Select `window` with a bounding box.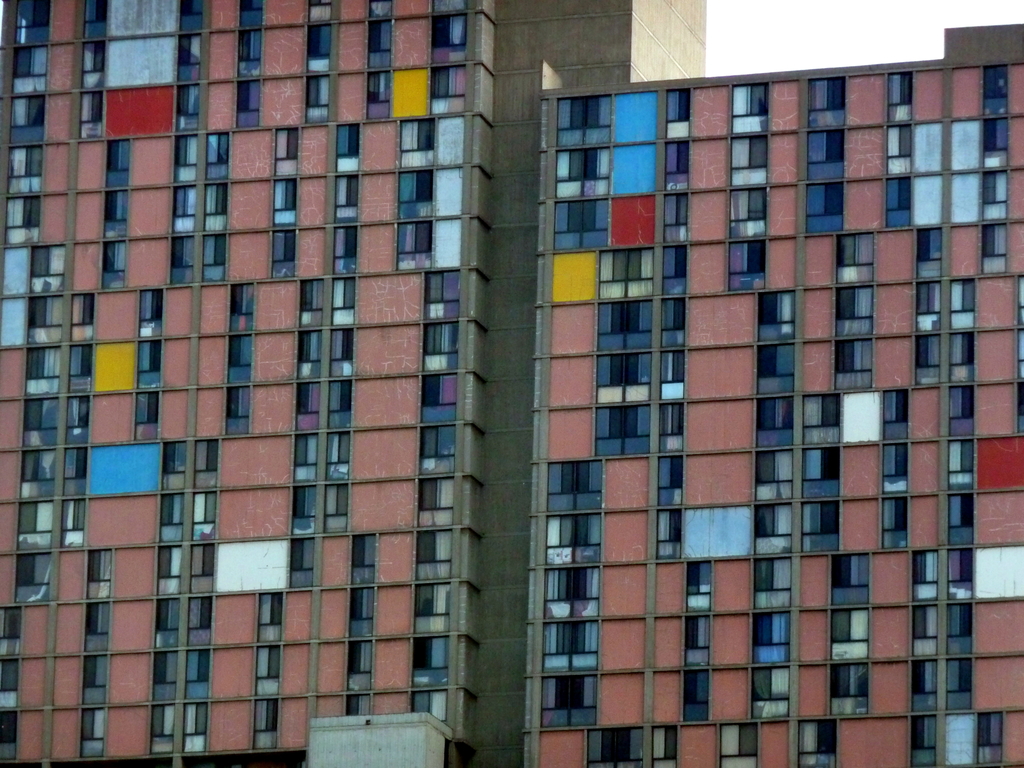
crop(88, 607, 110, 652).
